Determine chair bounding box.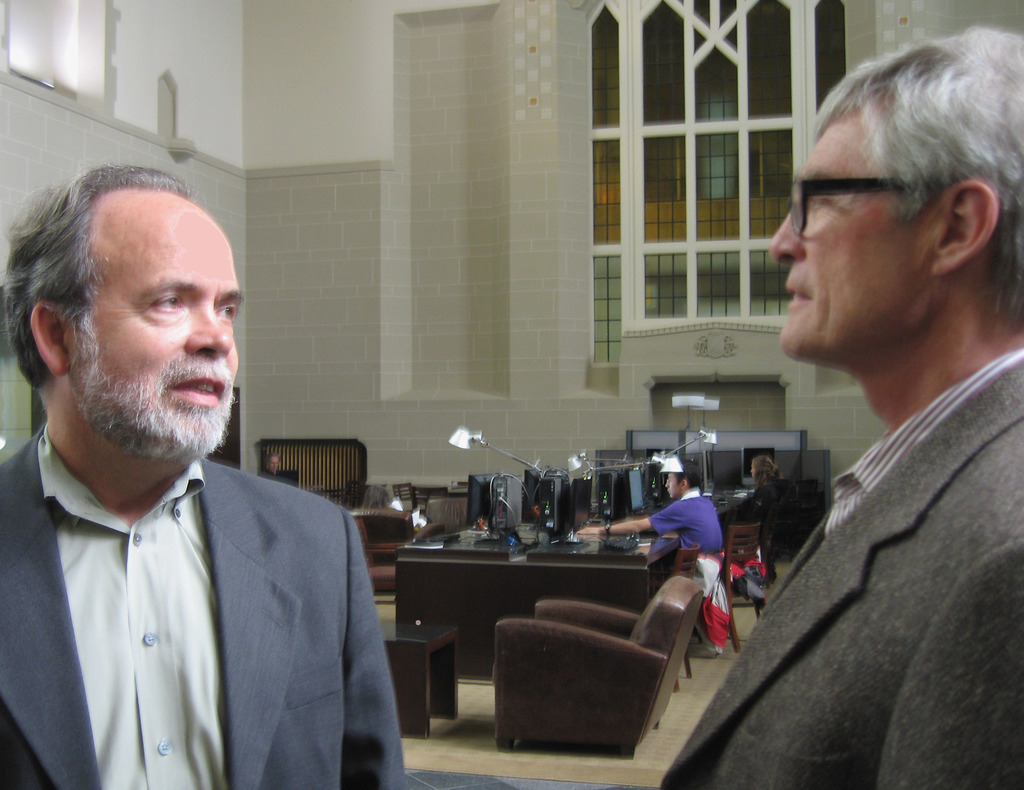
Determined: x1=492 y1=574 x2=704 y2=759.
